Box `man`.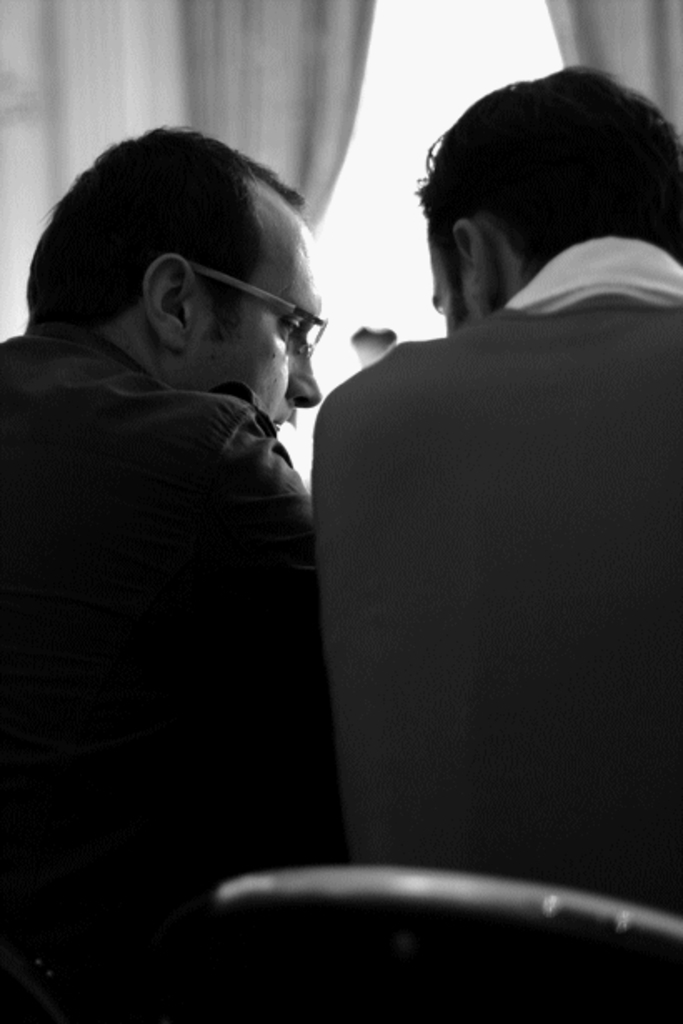
(left=317, top=65, right=681, bottom=912).
